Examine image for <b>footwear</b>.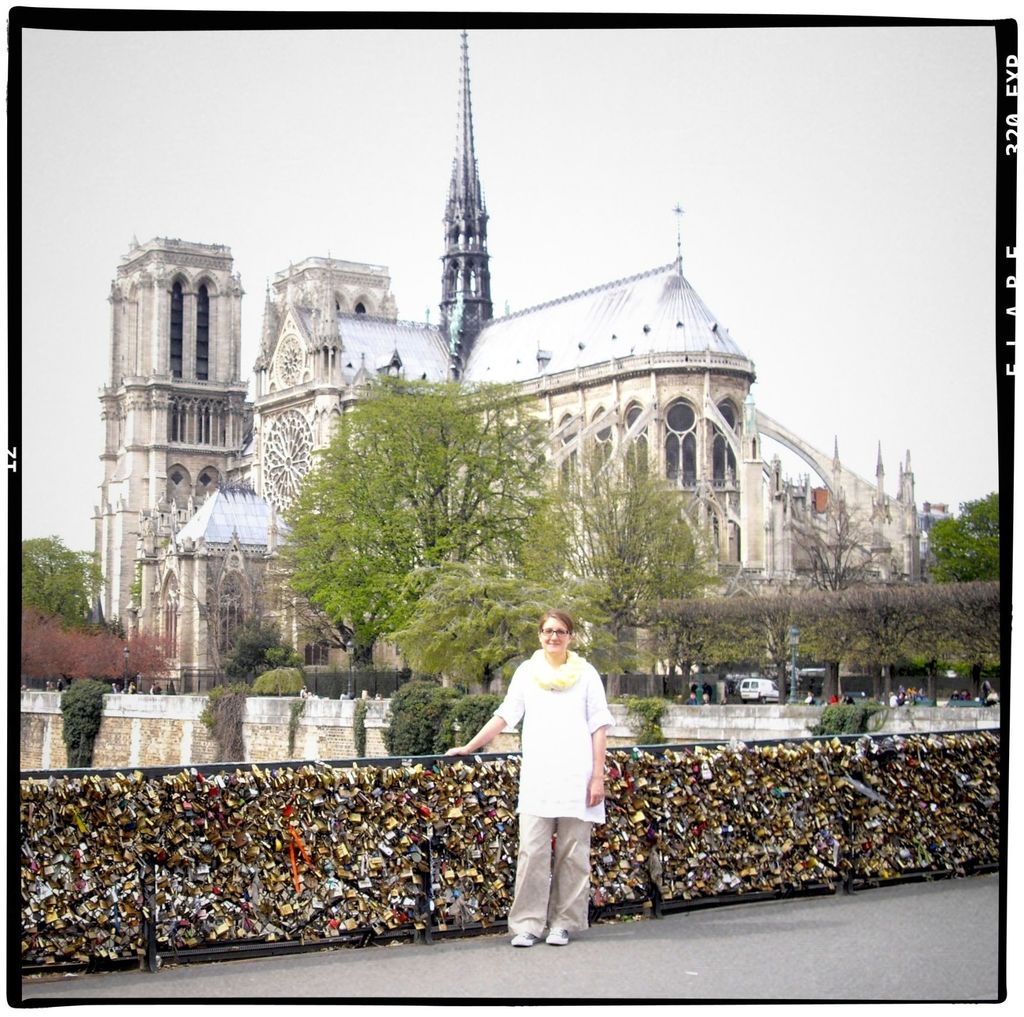
Examination result: [547, 933, 573, 952].
